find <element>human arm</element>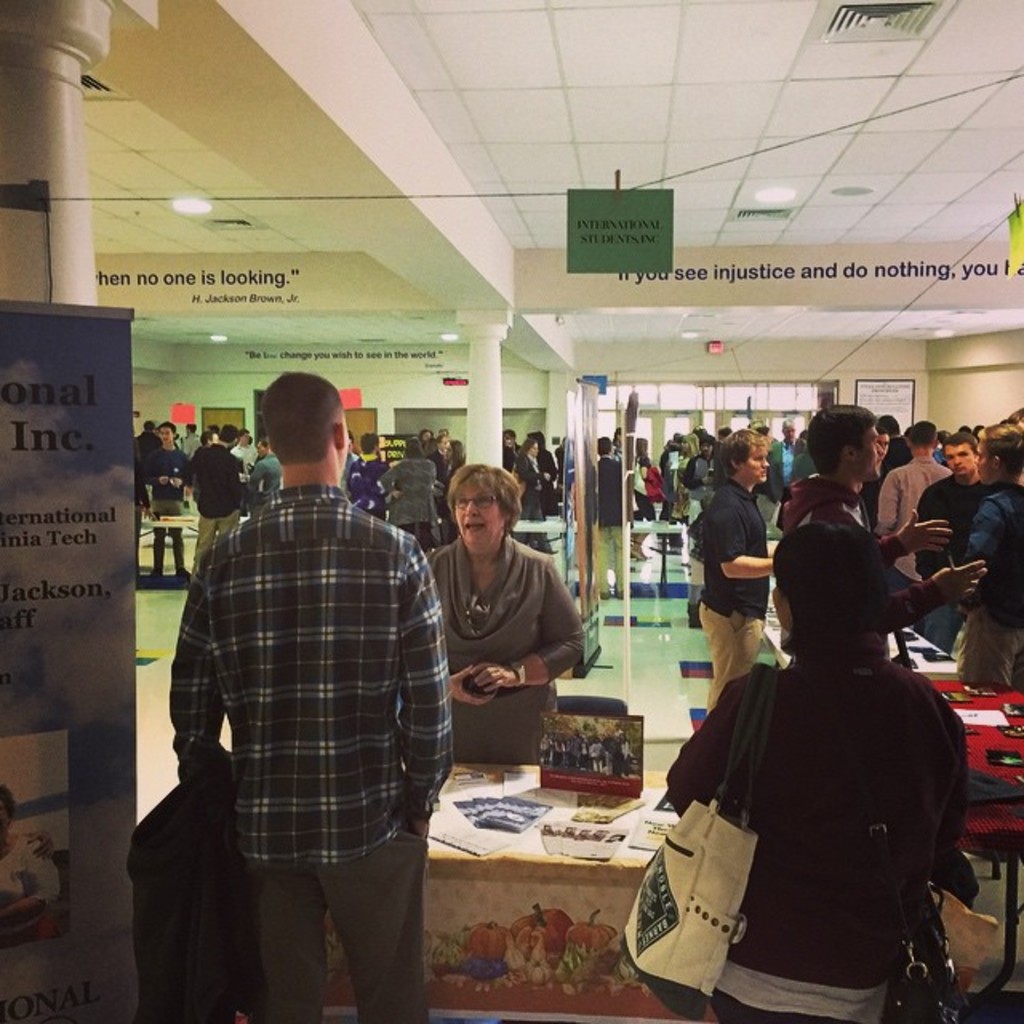
[763,437,784,501]
